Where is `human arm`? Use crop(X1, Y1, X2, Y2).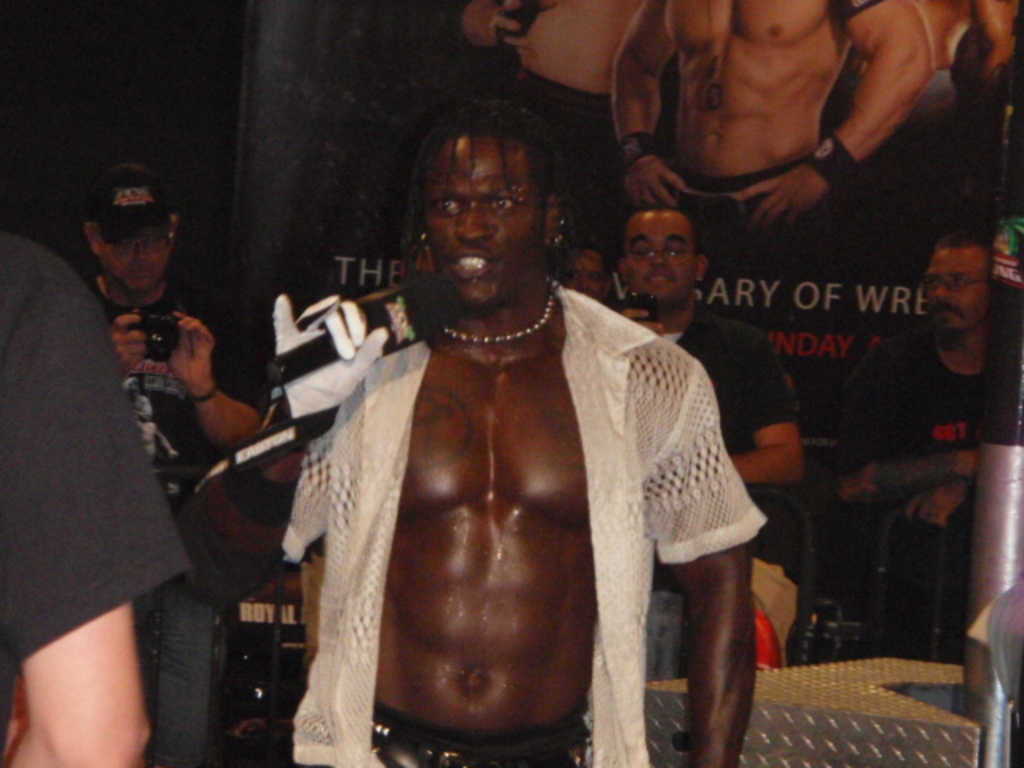
crop(838, 440, 990, 494).
